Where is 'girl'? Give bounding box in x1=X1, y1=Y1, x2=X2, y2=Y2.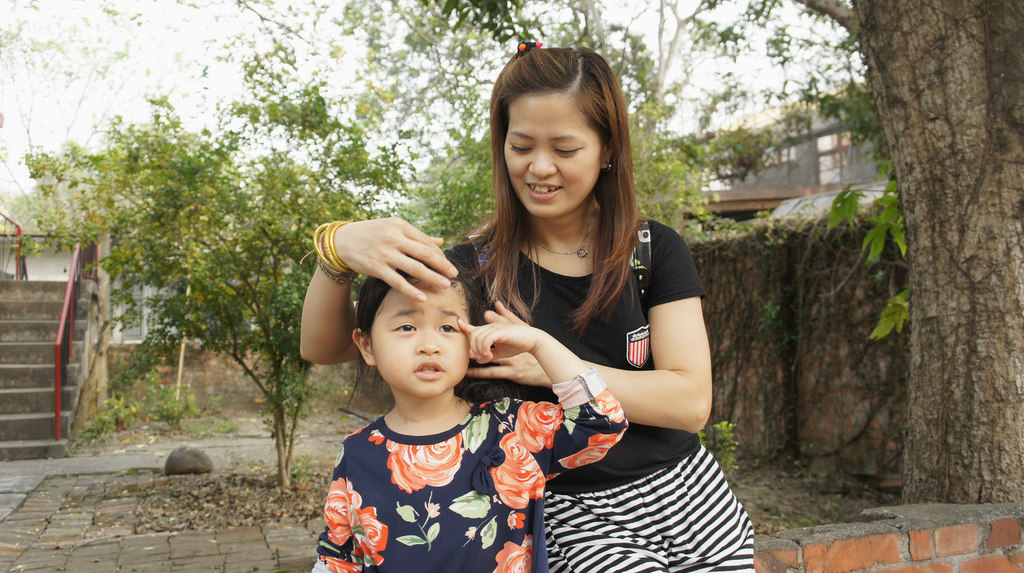
x1=307, y1=249, x2=630, y2=572.
